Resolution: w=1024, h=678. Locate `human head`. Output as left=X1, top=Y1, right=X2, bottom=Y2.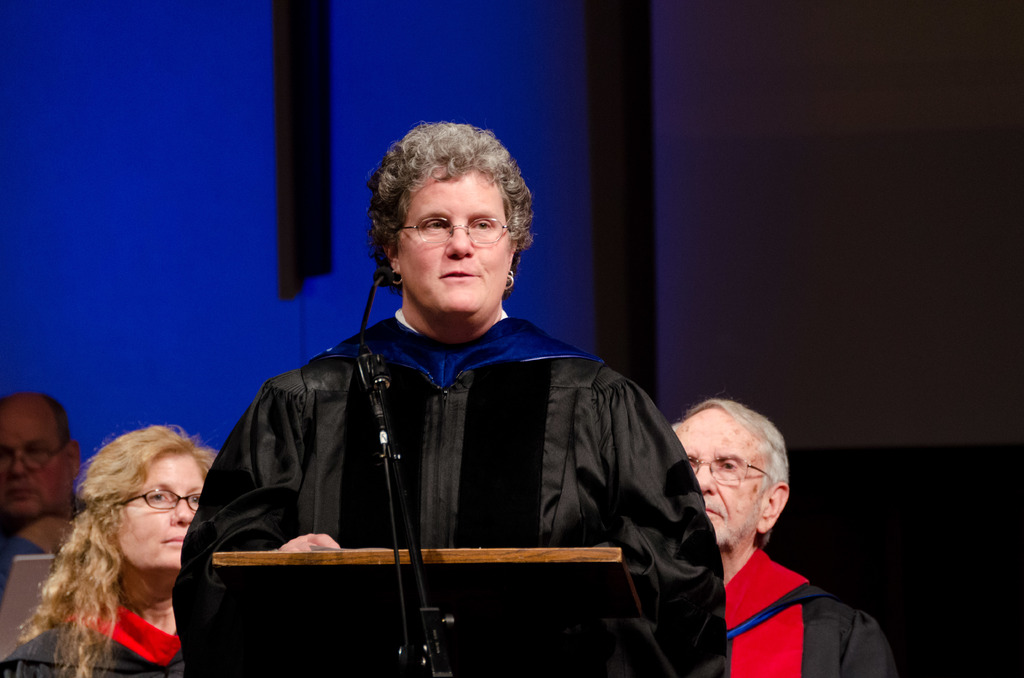
left=0, top=387, right=77, bottom=519.
